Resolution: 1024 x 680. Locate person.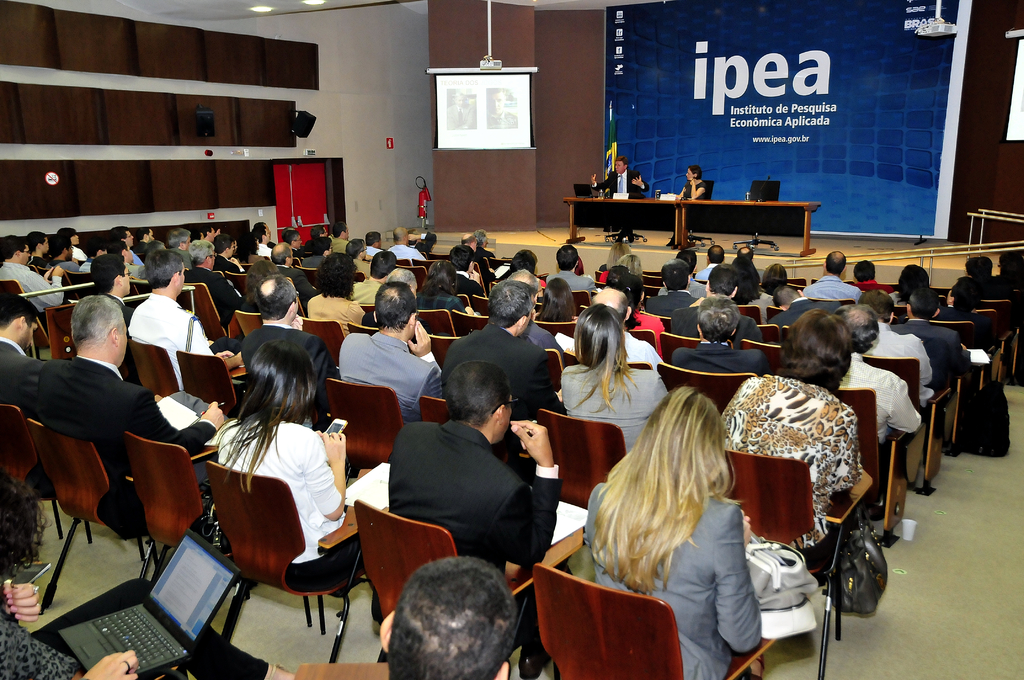
<bbox>667, 165, 707, 247</bbox>.
